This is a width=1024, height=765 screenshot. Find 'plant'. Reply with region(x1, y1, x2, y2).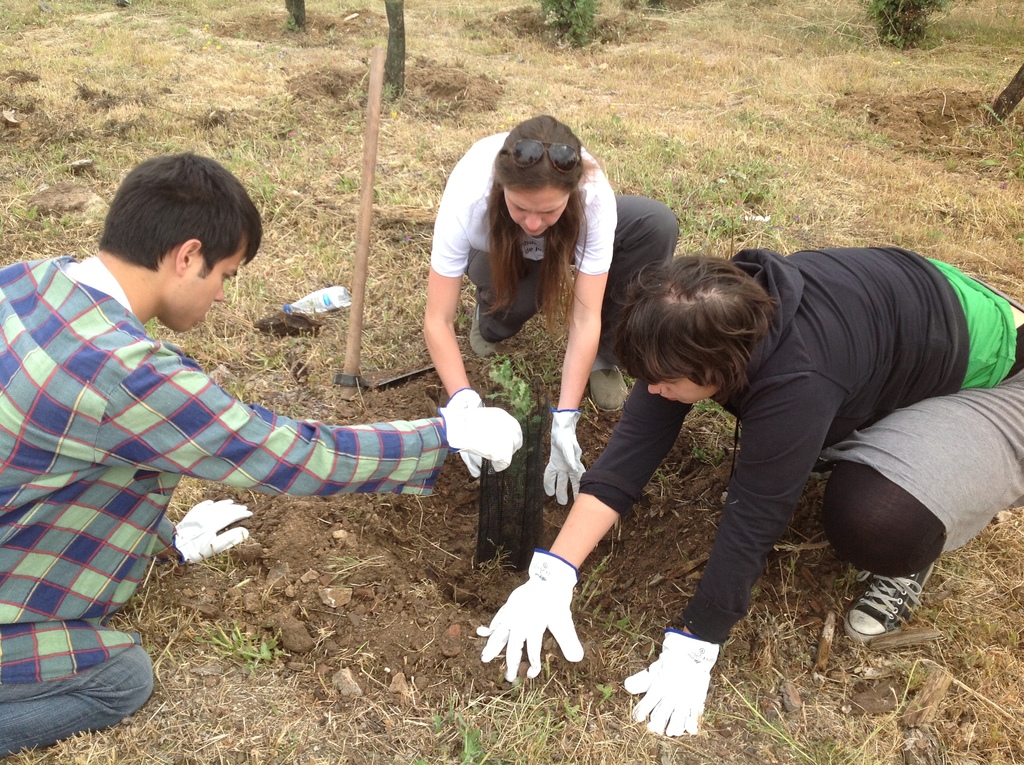
region(857, 0, 952, 49).
